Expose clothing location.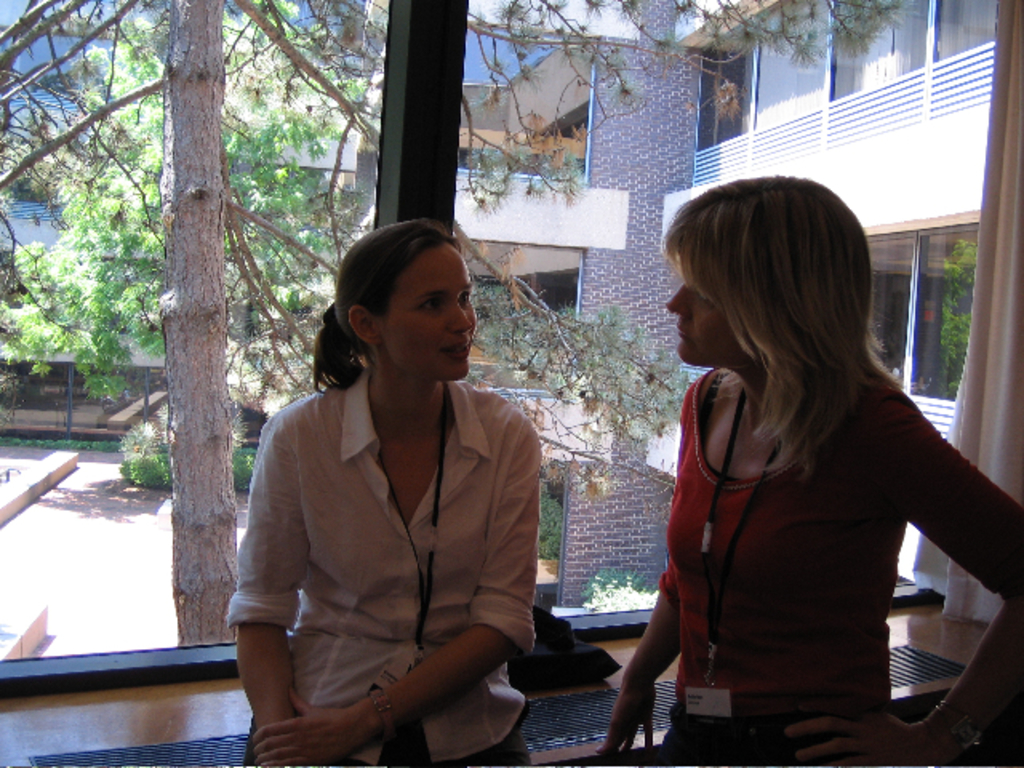
Exposed at rect(632, 301, 994, 731).
